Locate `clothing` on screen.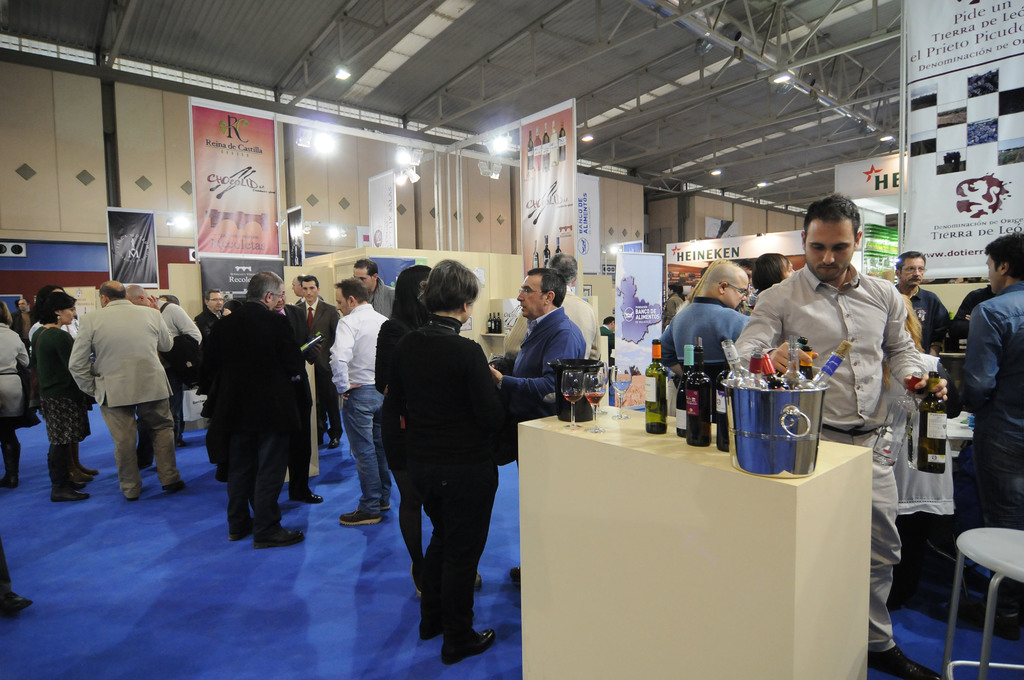
On screen at box(294, 302, 344, 435).
